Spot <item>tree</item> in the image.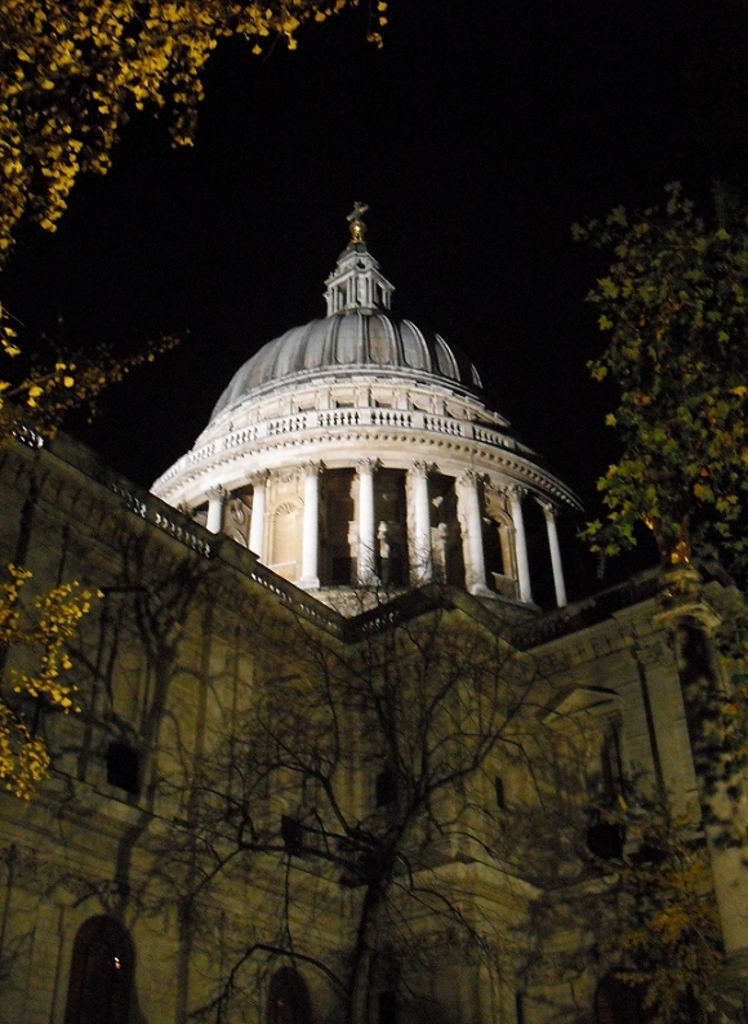
<item>tree</item> found at rect(208, 562, 587, 981).
